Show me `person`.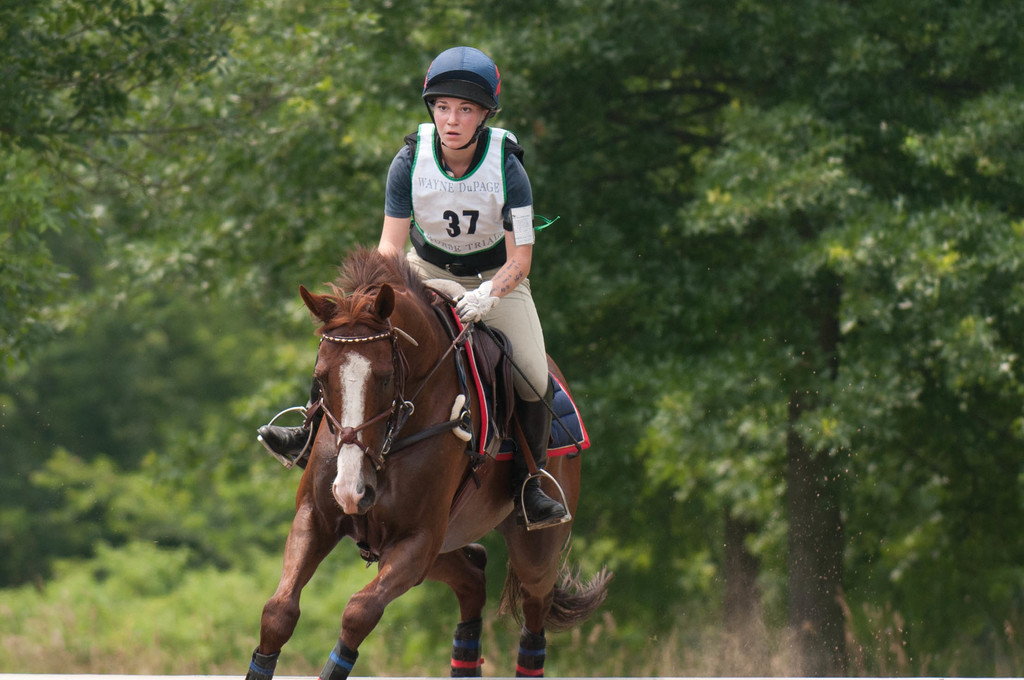
`person` is here: Rect(257, 42, 566, 522).
